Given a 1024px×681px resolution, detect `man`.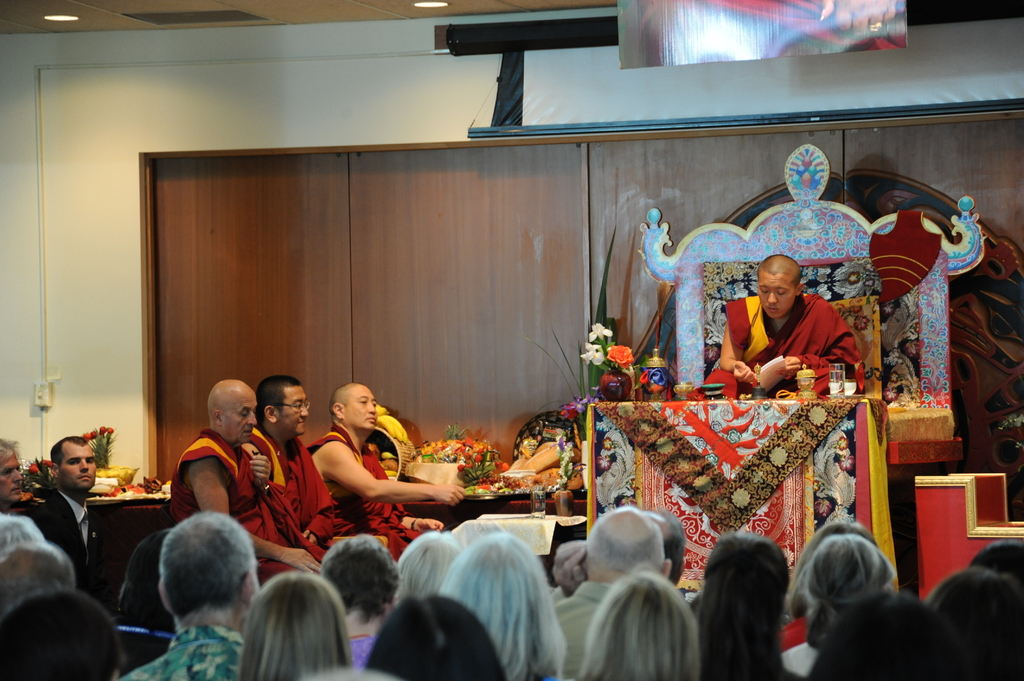
723,257,867,406.
